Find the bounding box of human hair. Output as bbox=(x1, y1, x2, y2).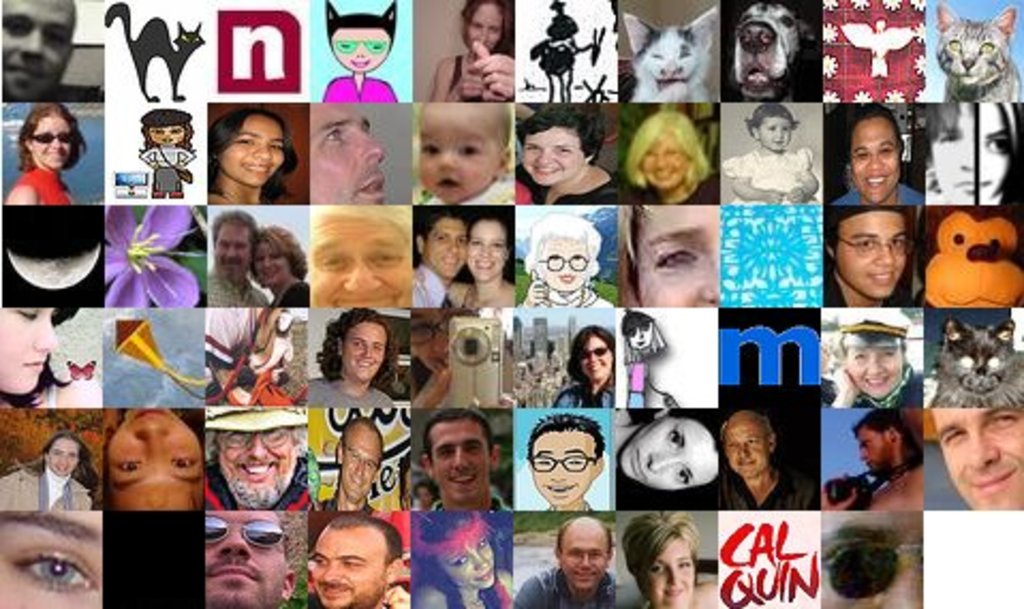
bbox=(0, 306, 83, 410).
